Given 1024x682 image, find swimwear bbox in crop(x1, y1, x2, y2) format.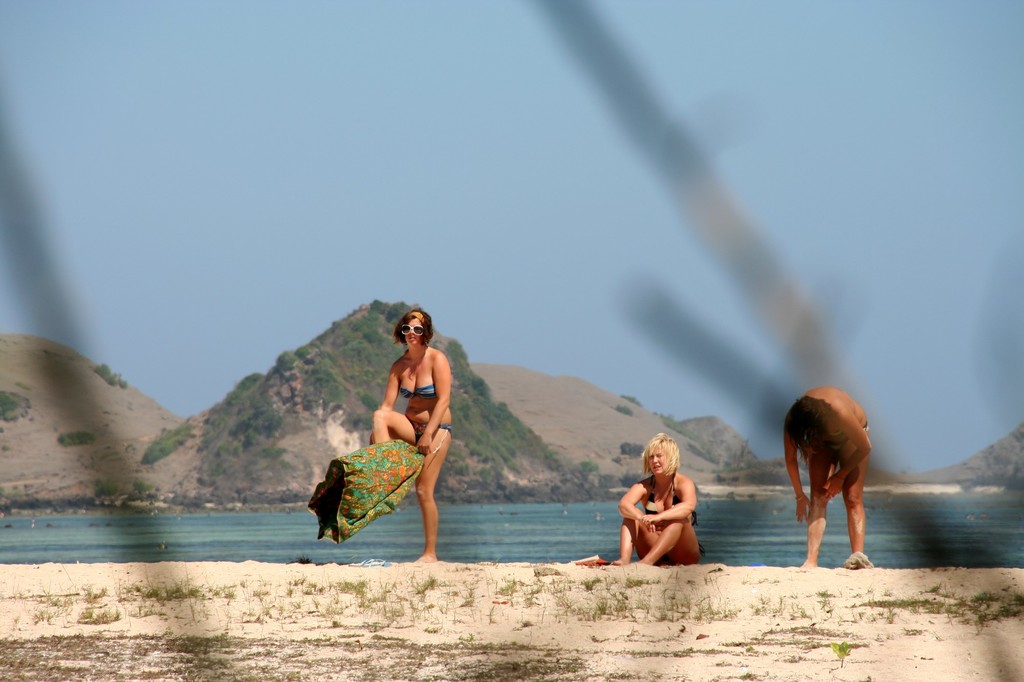
crop(409, 421, 451, 443).
